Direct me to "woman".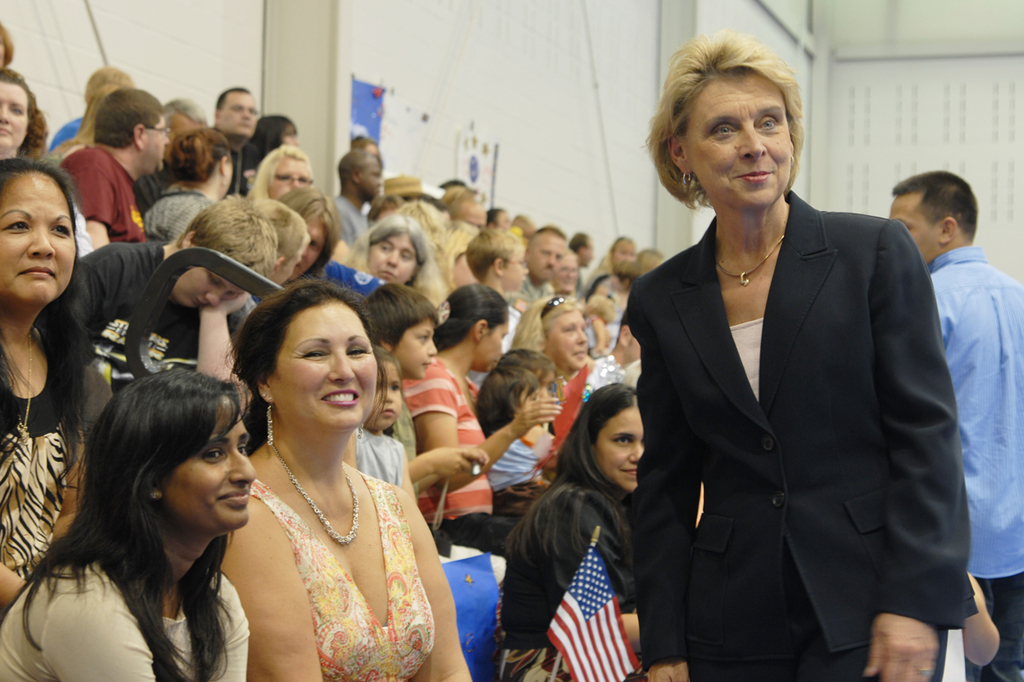
Direction: x1=41 y1=66 x2=138 y2=163.
